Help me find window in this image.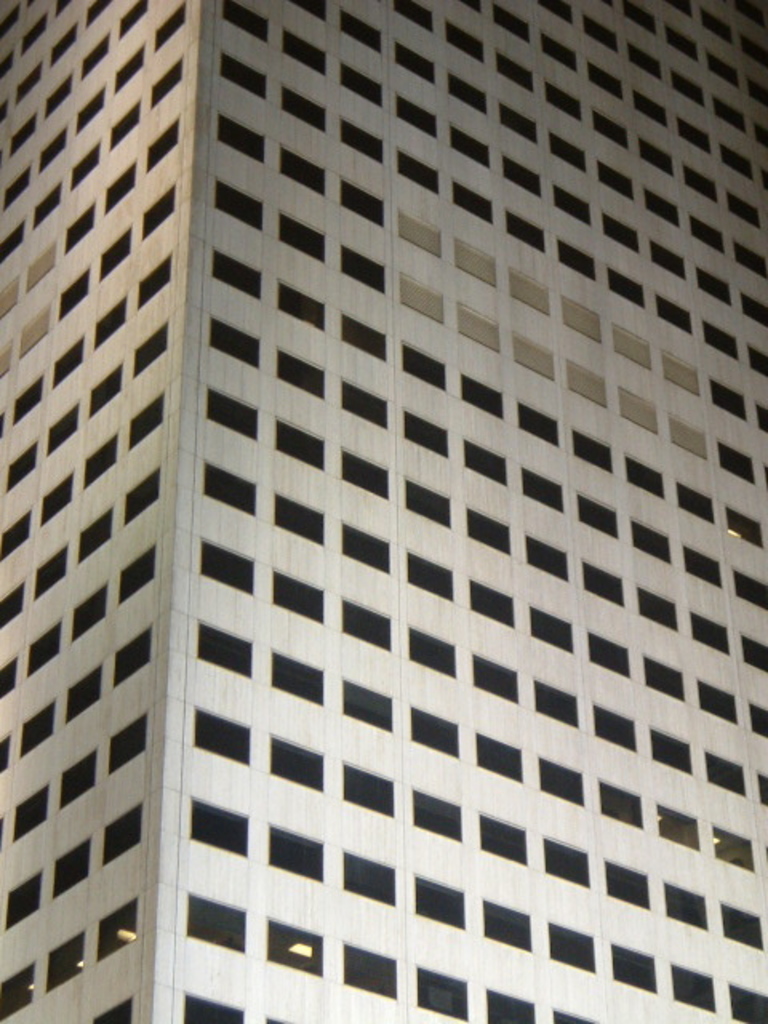
Found it: l=544, t=80, r=584, b=125.
